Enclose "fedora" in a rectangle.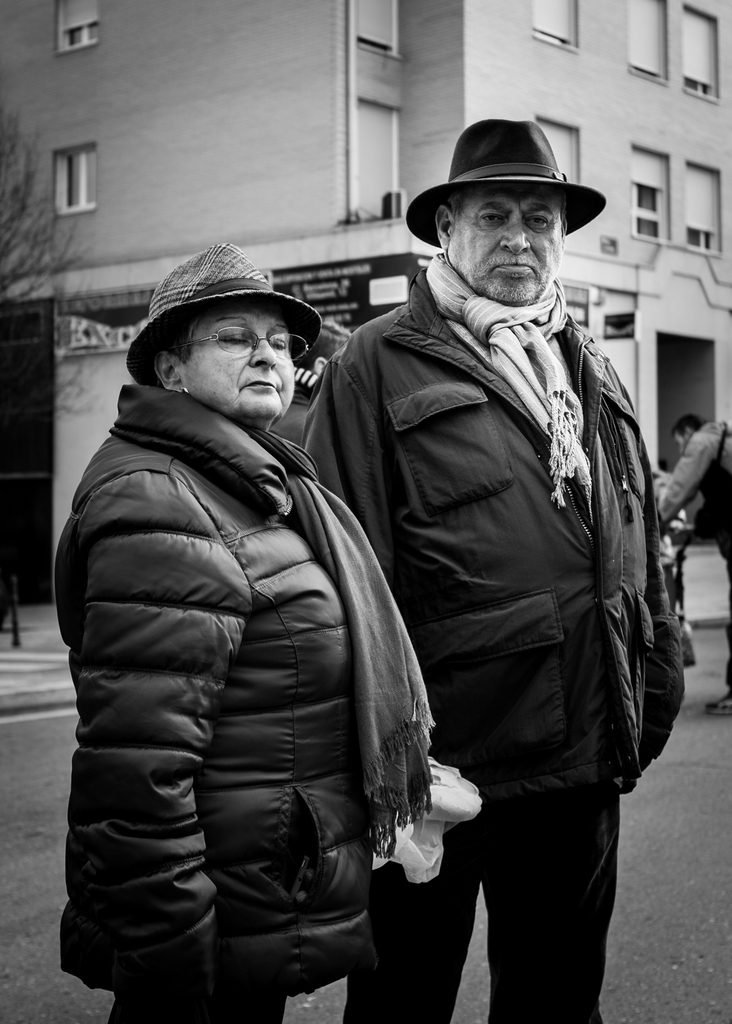
[406,117,607,250].
